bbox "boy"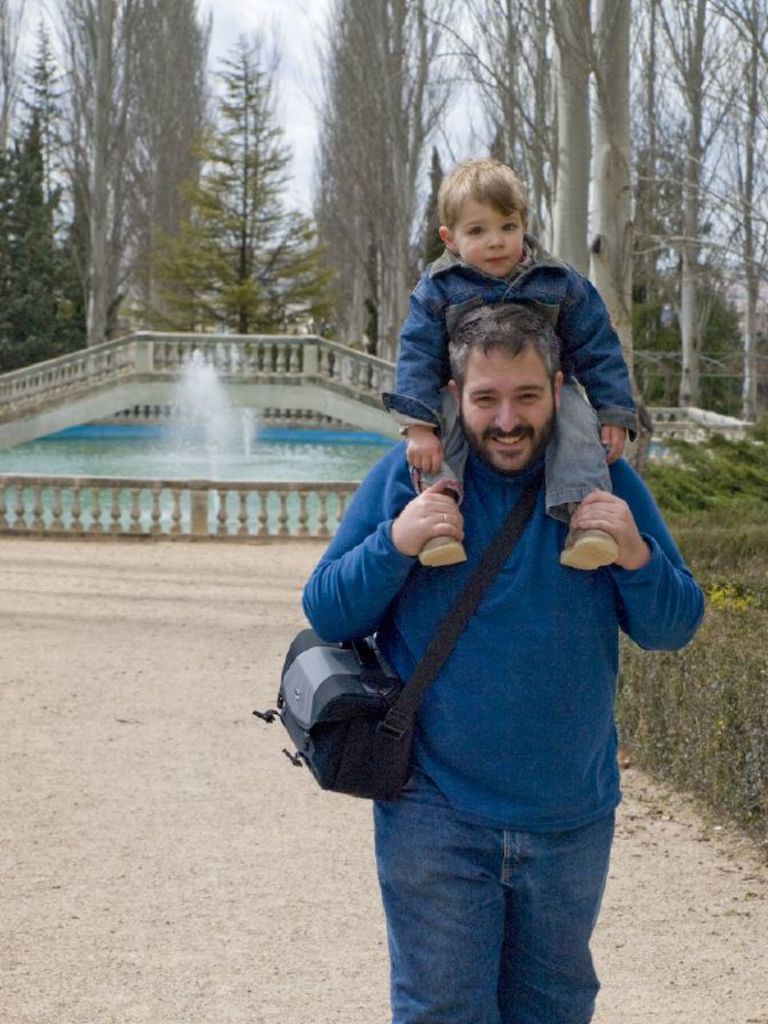
l=376, t=155, r=637, b=538
